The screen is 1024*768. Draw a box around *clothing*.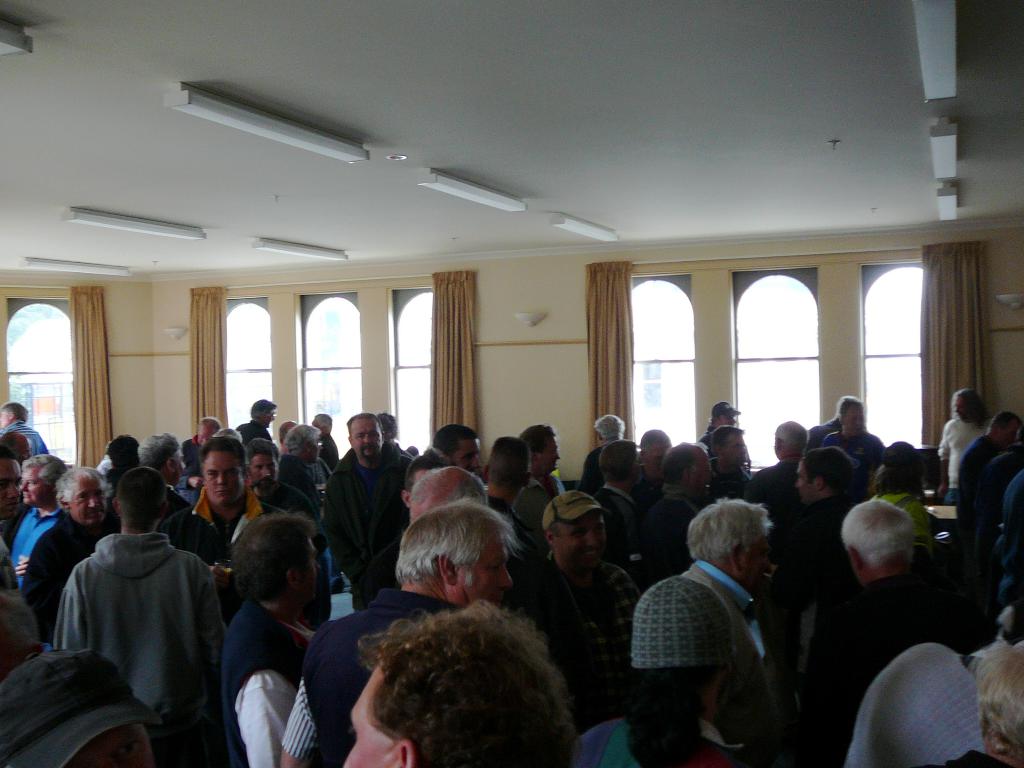
[left=754, top=464, right=803, bottom=527].
